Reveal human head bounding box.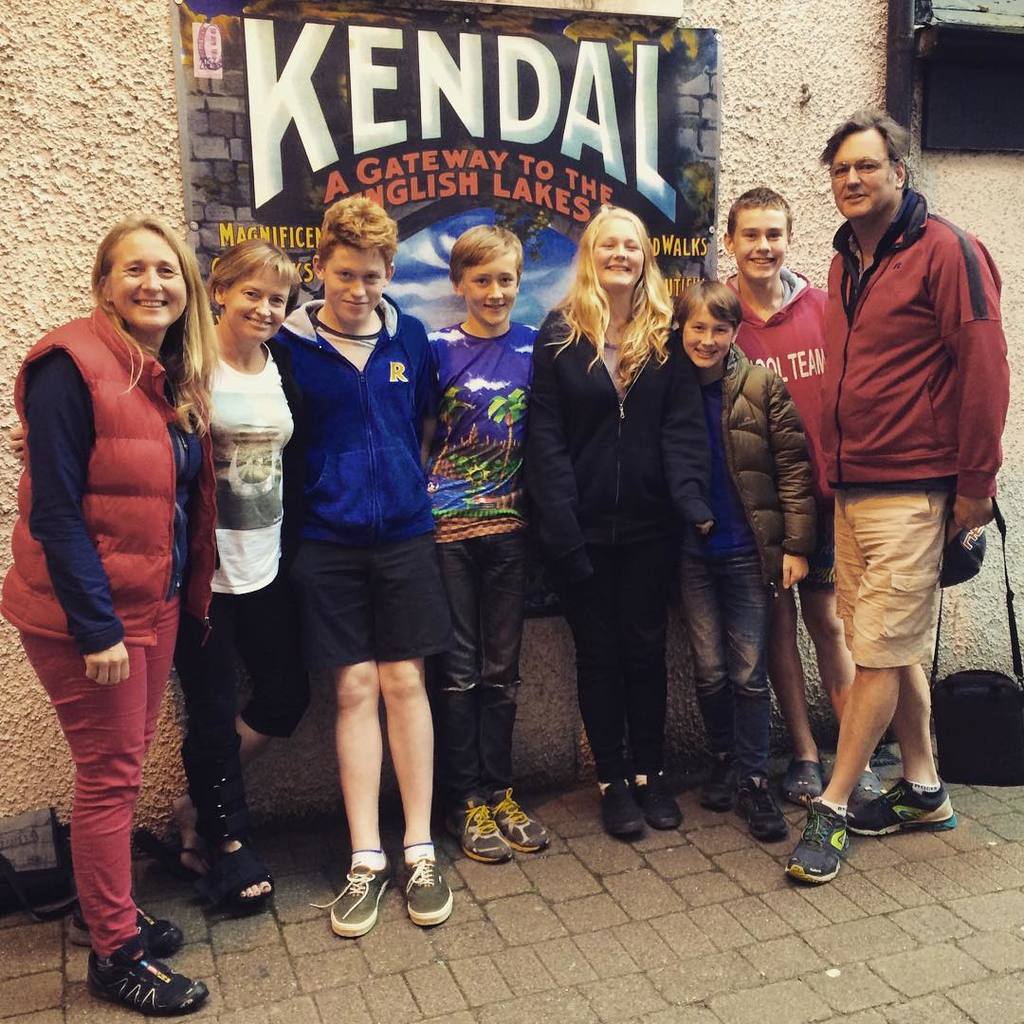
Revealed: 721:183:798:282.
